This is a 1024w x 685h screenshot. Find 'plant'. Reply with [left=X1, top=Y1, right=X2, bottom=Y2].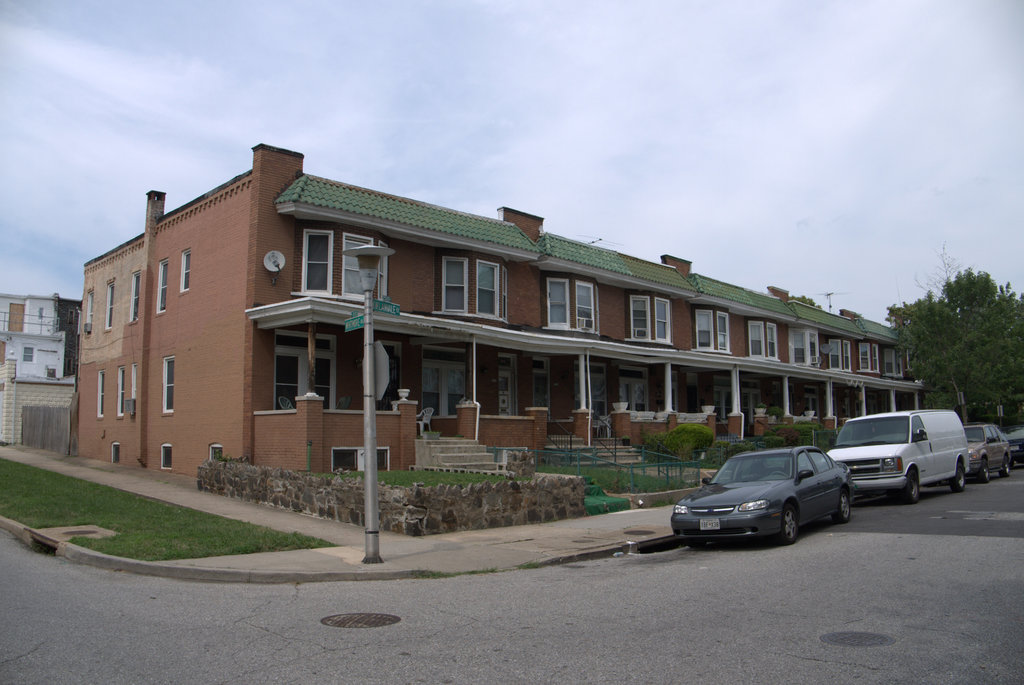
[left=710, top=424, right=805, bottom=471].
